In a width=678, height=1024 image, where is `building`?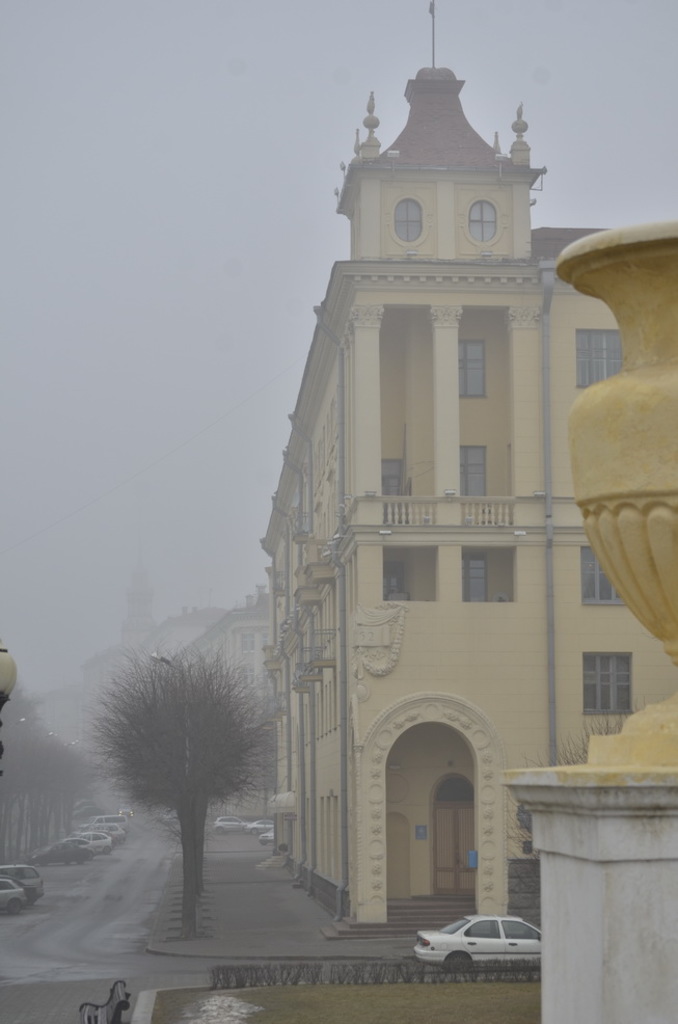
(left=260, top=0, right=677, bottom=946).
